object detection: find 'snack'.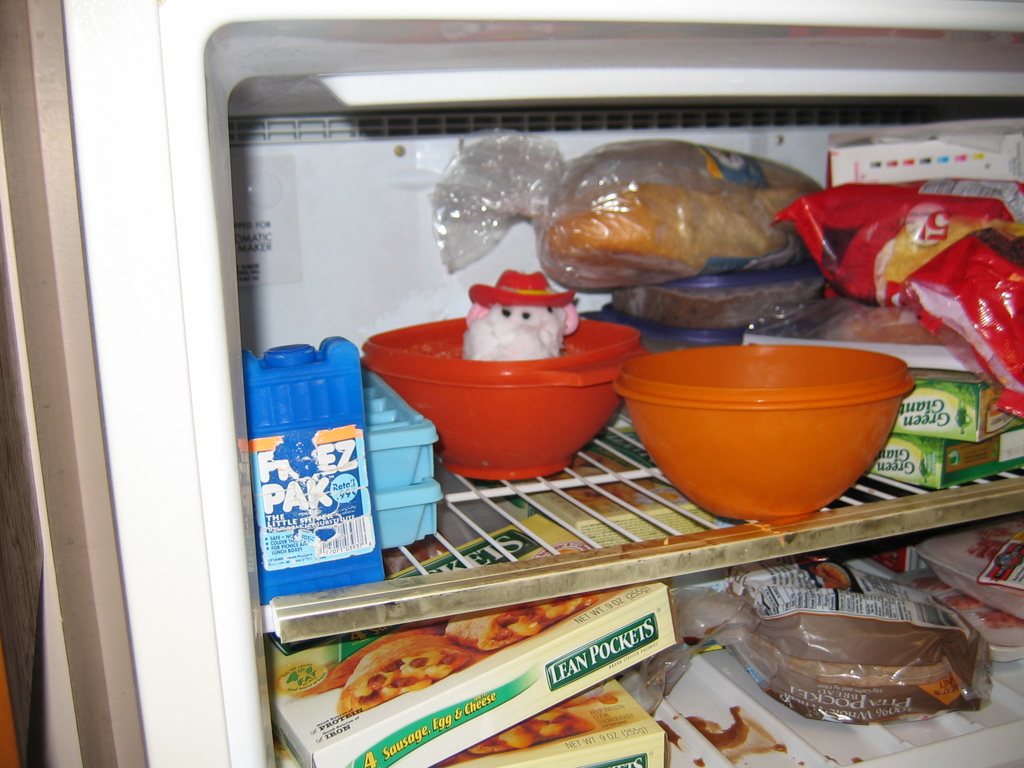
locate(513, 145, 811, 313).
